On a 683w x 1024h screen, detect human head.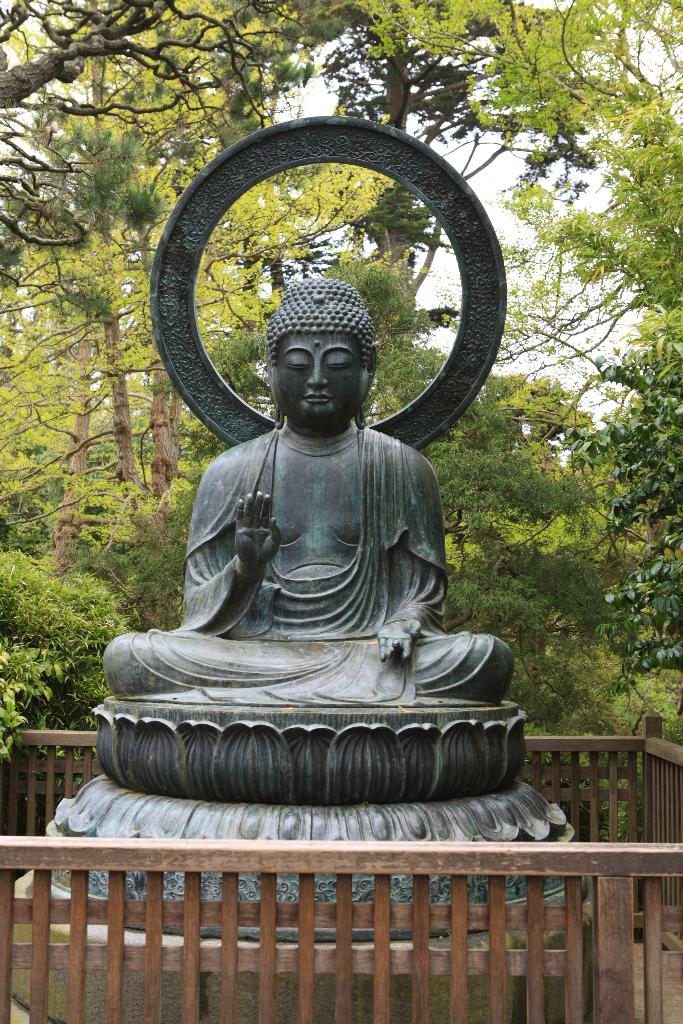
244, 269, 392, 433.
